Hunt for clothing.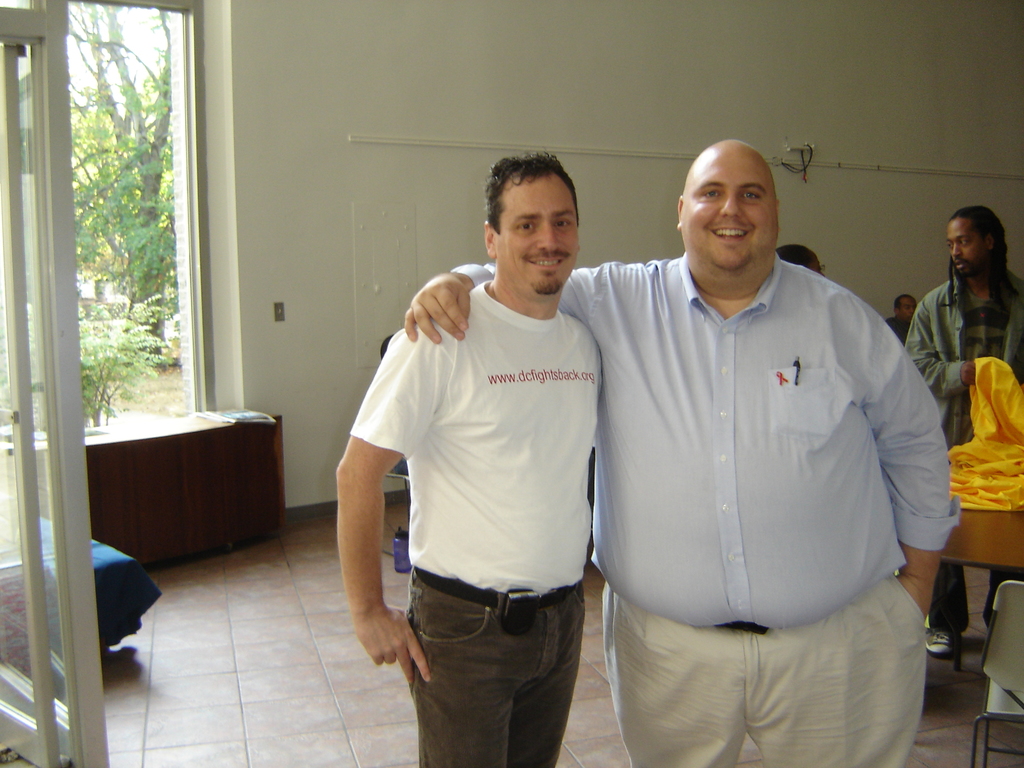
Hunted down at <region>911, 266, 1023, 635</region>.
